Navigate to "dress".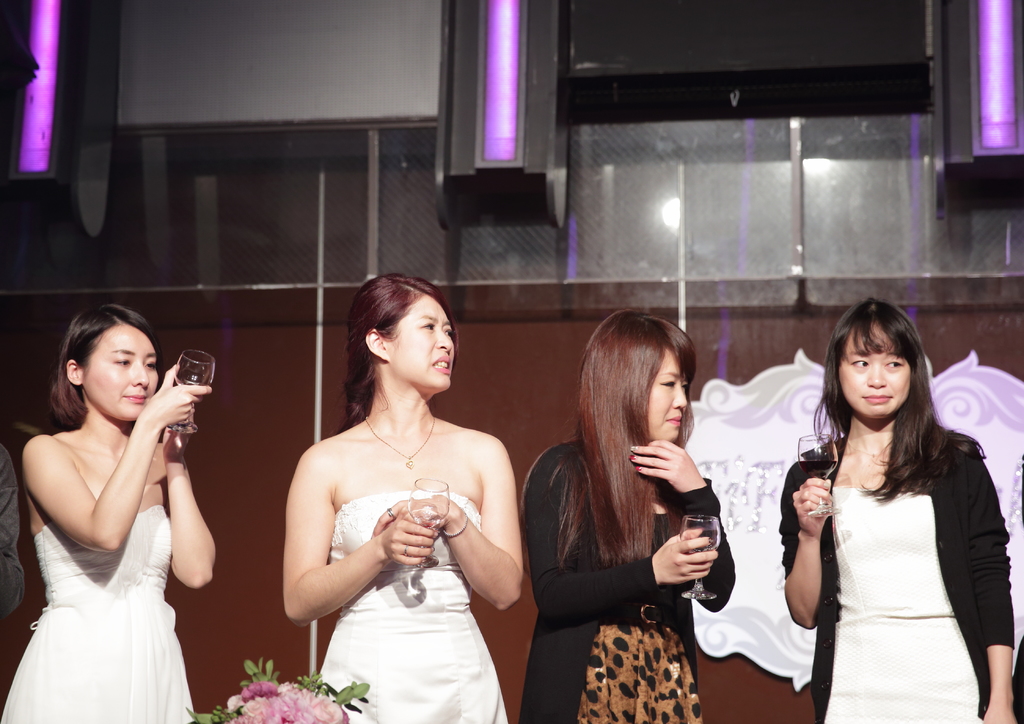
Navigation target: {"left": 22, "top": 384, "right": 191, "bottom": 719}.
